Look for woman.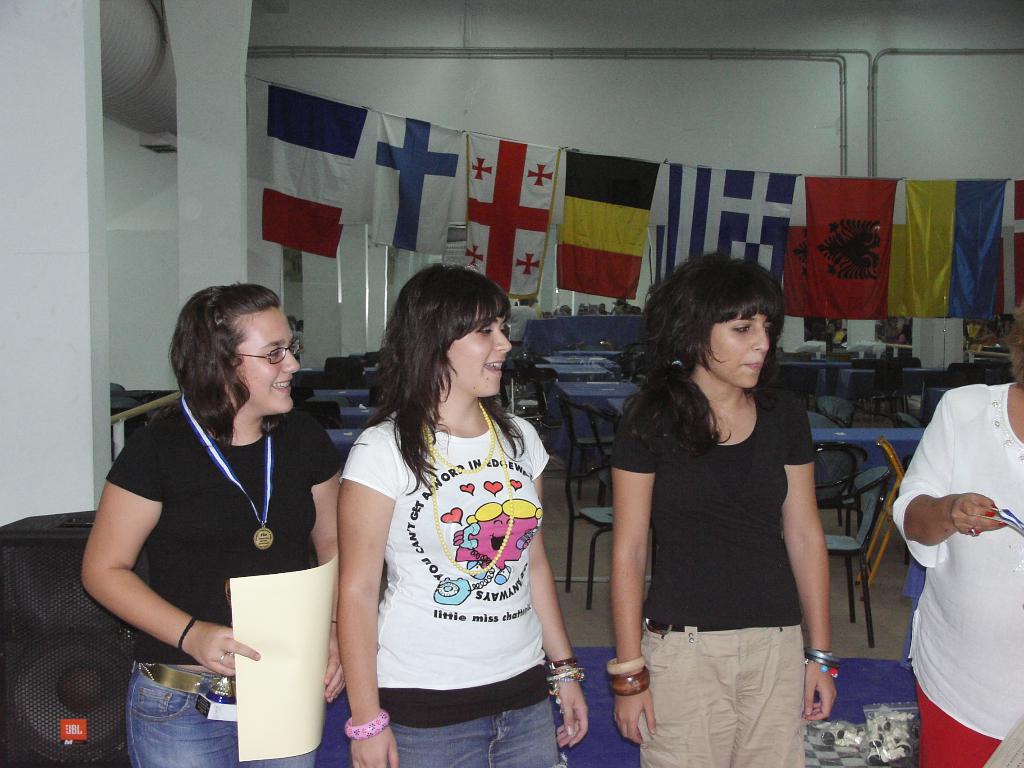
Found: Rect(329, 260, 589, 767).
